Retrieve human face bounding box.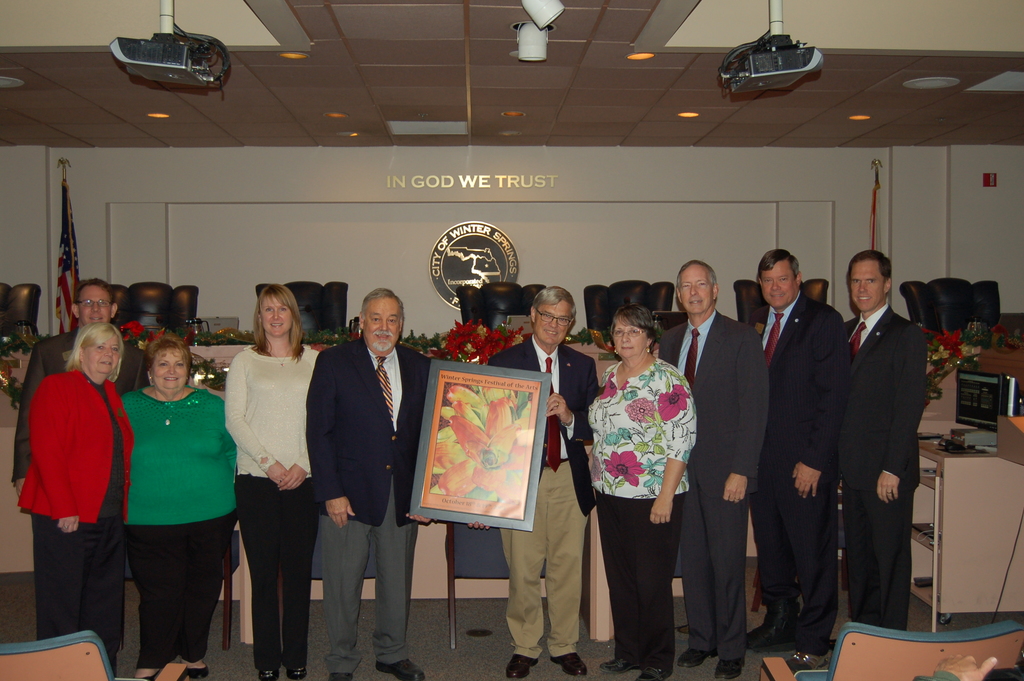
Bounding box: 680, 263, 716, 316.
